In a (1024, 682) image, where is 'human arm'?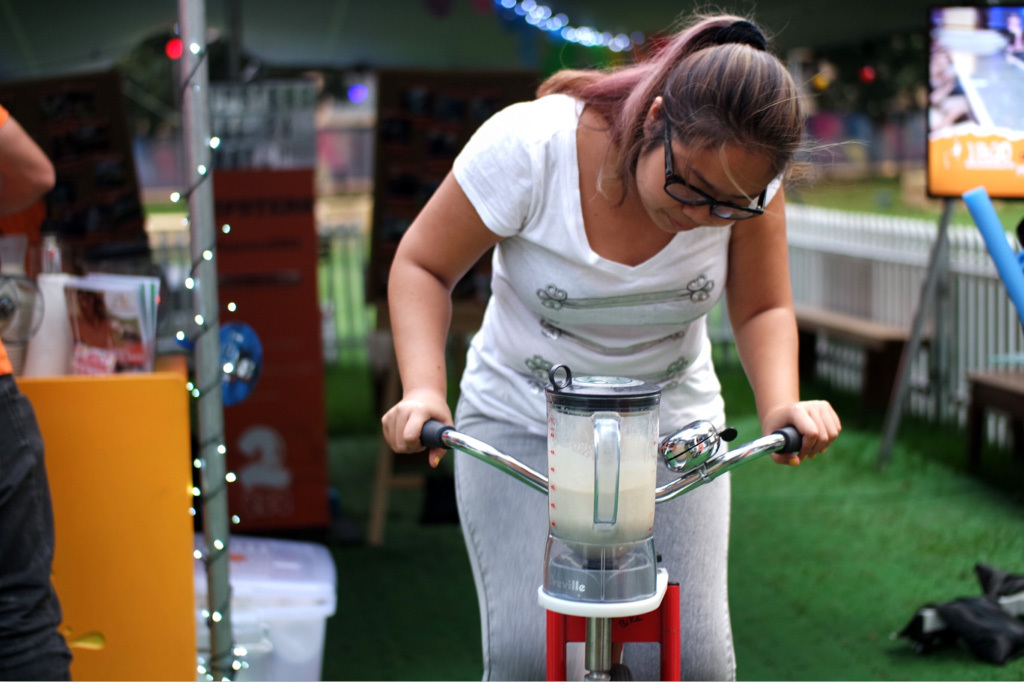
bbox=[724, 176, 864, 471].
